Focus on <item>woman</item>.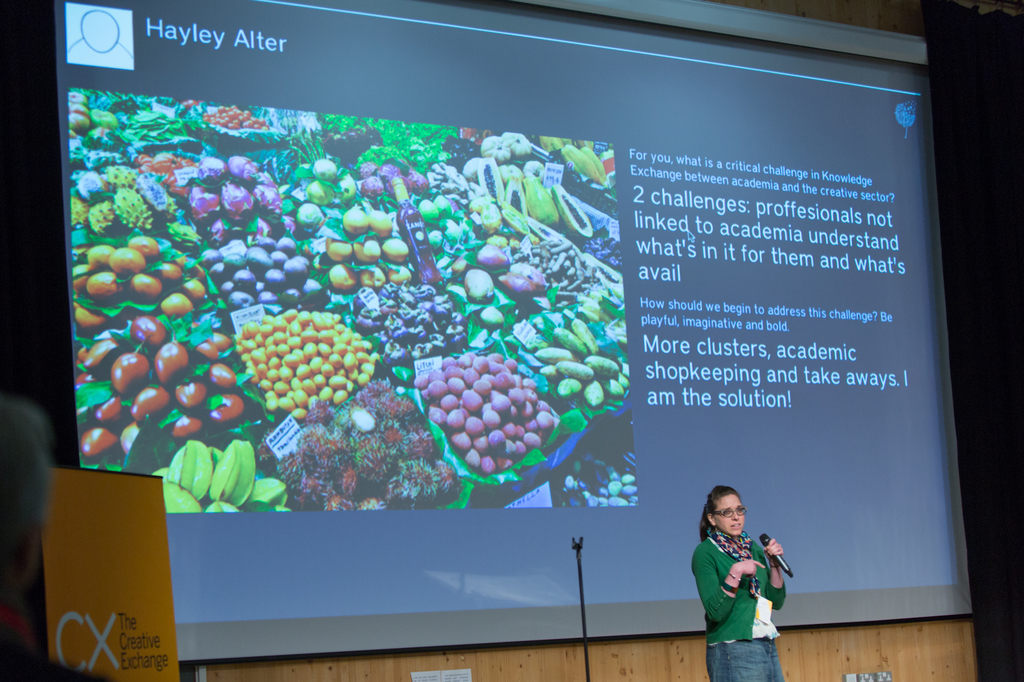
Focused at box=[693, 486, 794, 665].
